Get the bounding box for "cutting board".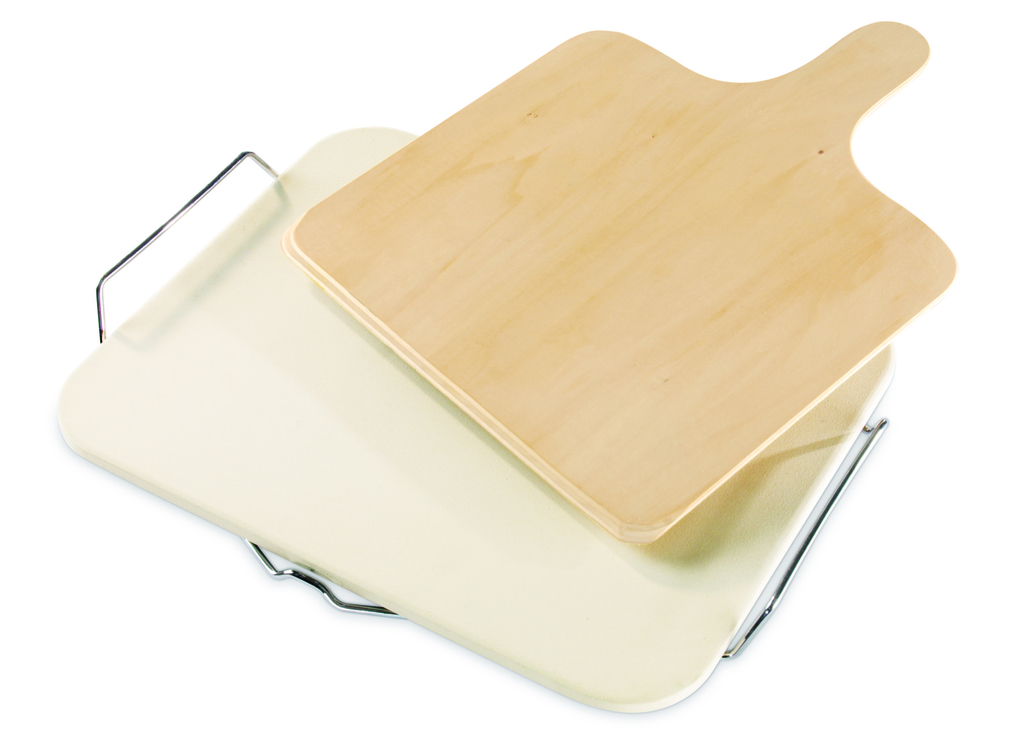
bbox(280, 17, 953, 549).
